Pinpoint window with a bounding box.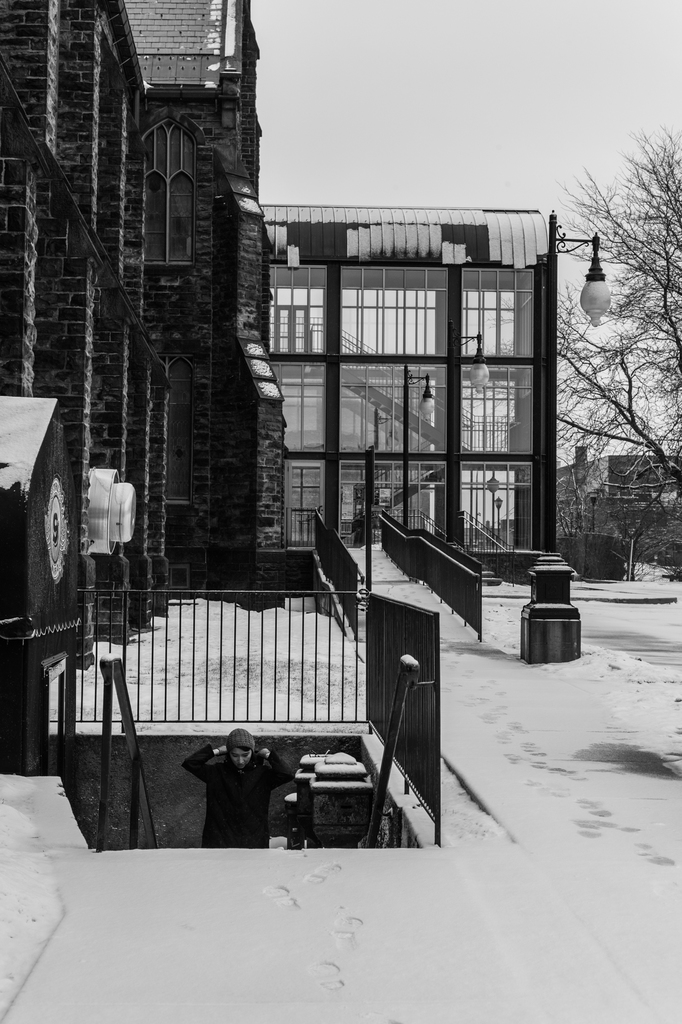
(left=280, top=457, right=330, bottom=543).
